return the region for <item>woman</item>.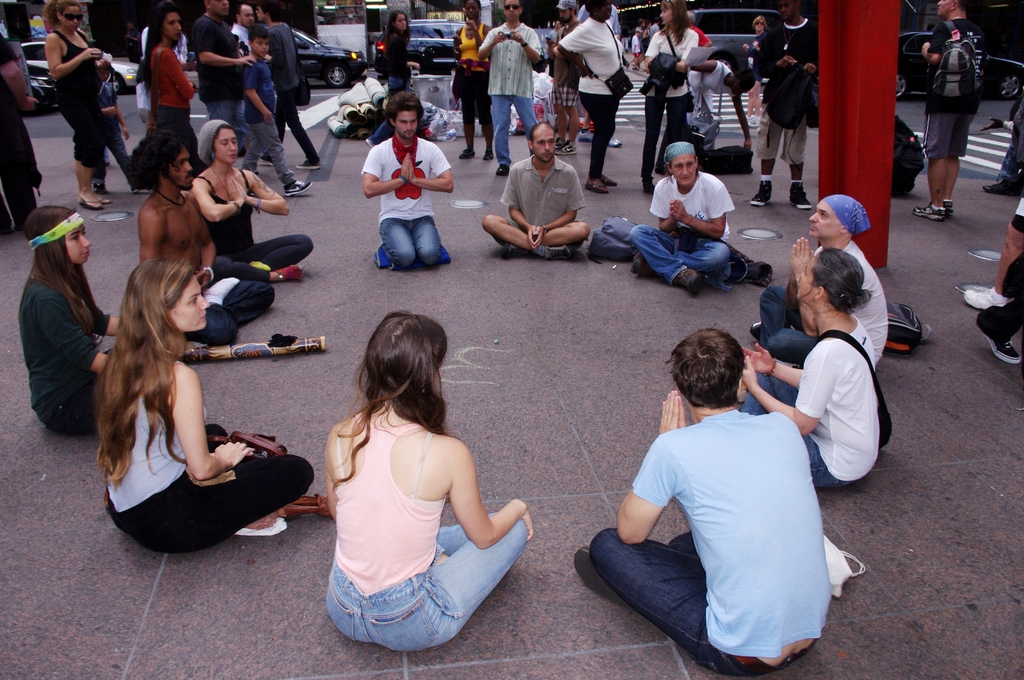
pyautogui.locateOnScreen(684, 51, 759, 154).
